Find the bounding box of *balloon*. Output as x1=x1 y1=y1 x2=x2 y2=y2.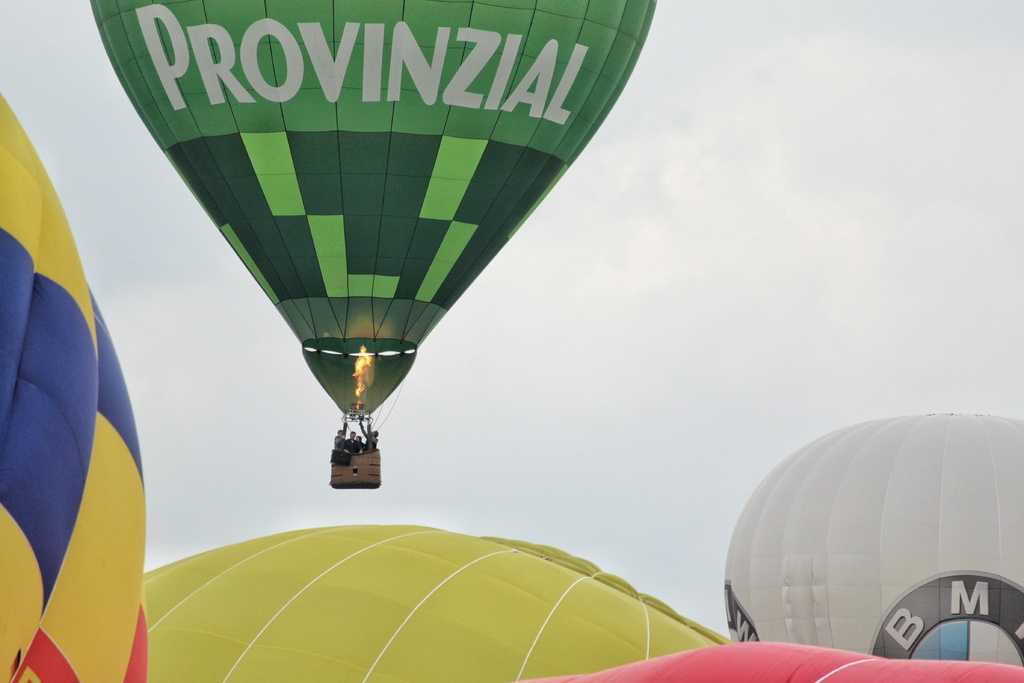
x1=140 y1=524 x2=732 y2=682.
